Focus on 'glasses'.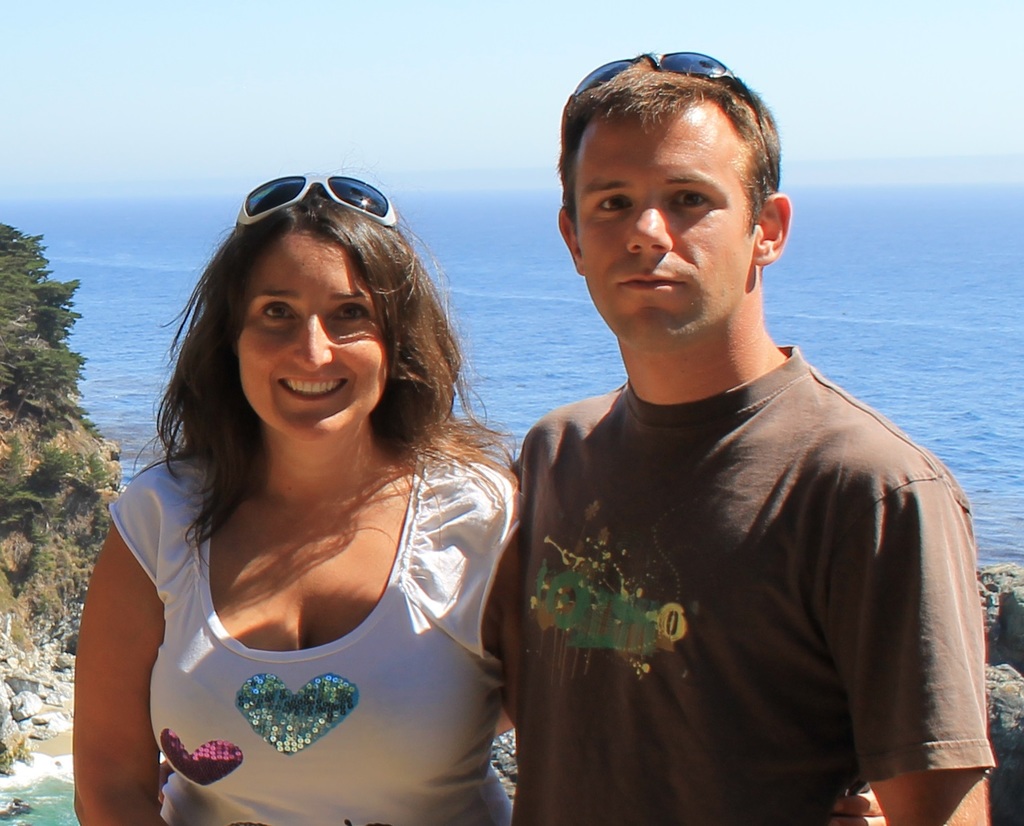
Focused at 237, 176, 395, 230.
